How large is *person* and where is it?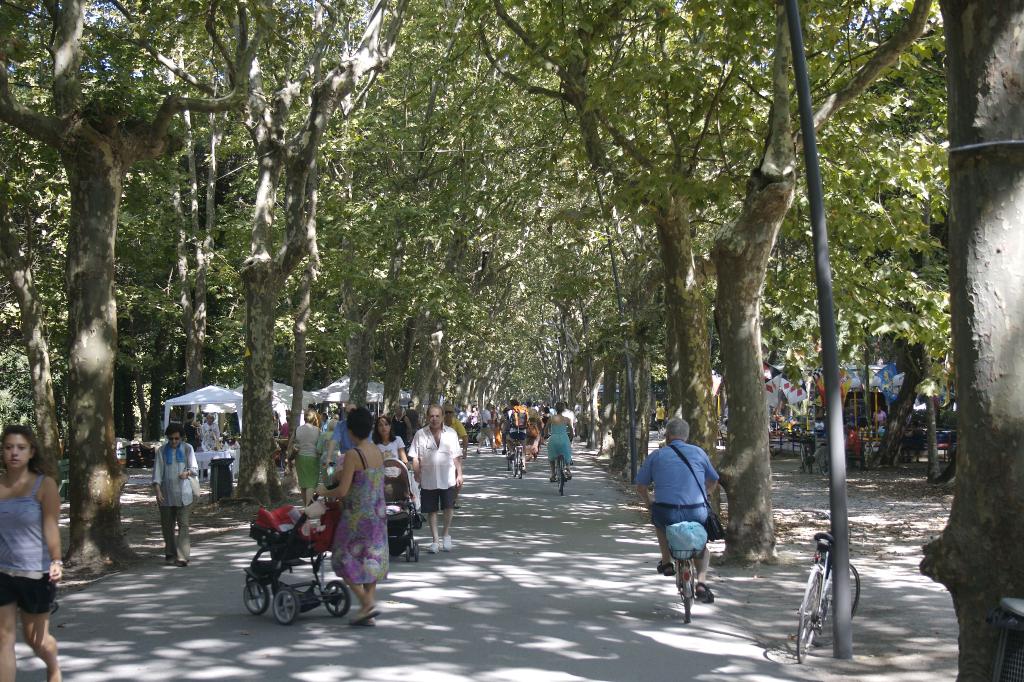
Bounding box: <region>651, 413, 728, 624</region>.
